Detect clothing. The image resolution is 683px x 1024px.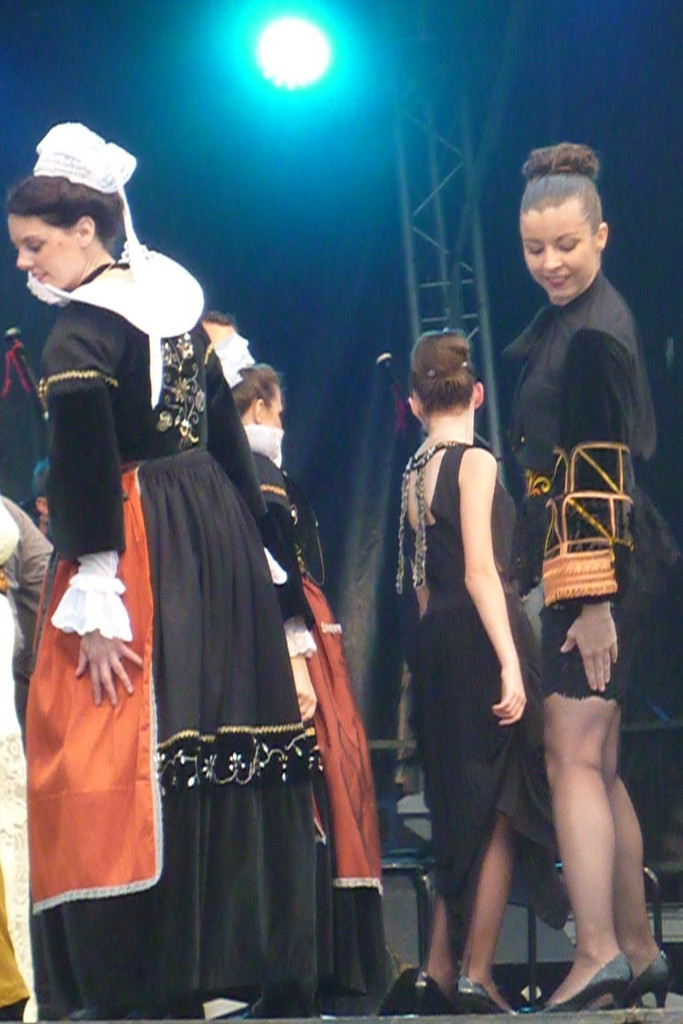
259:460:372:1004.
